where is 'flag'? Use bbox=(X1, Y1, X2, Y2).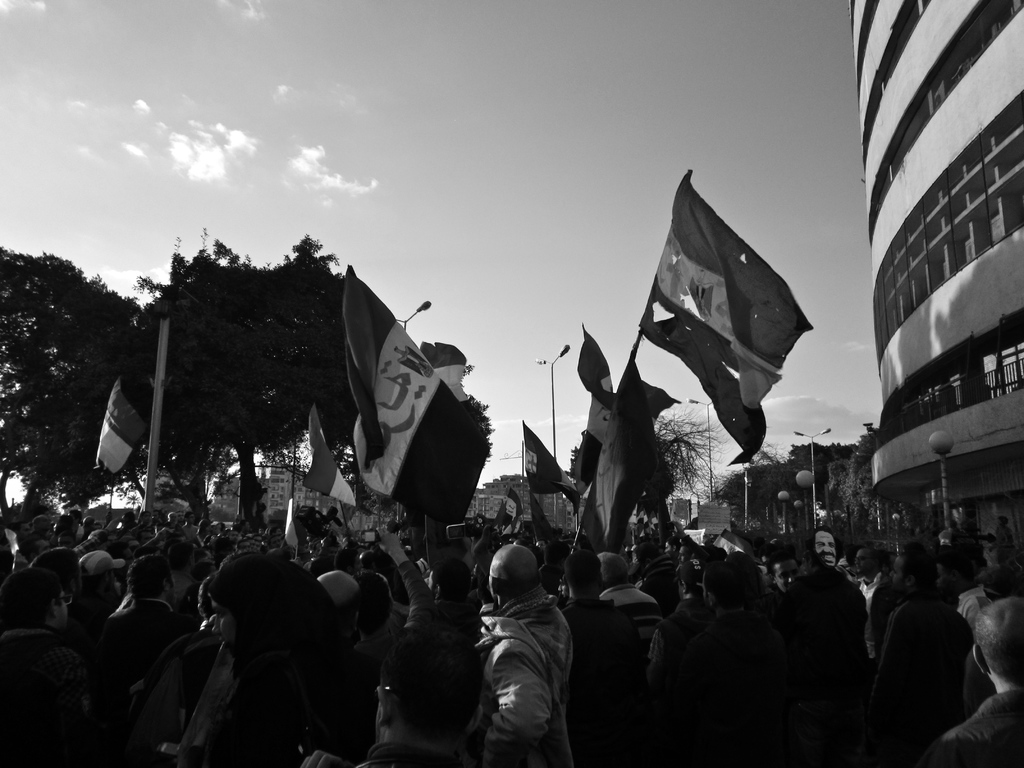
bbox=(632, 153, 812, 456).
